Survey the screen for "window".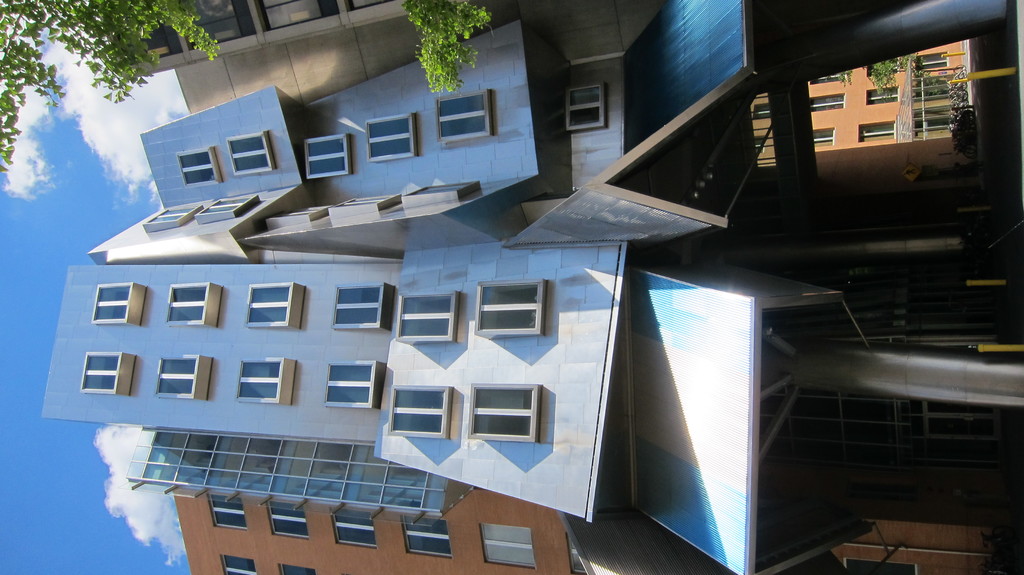
Survey found: 331/506/376/547.
